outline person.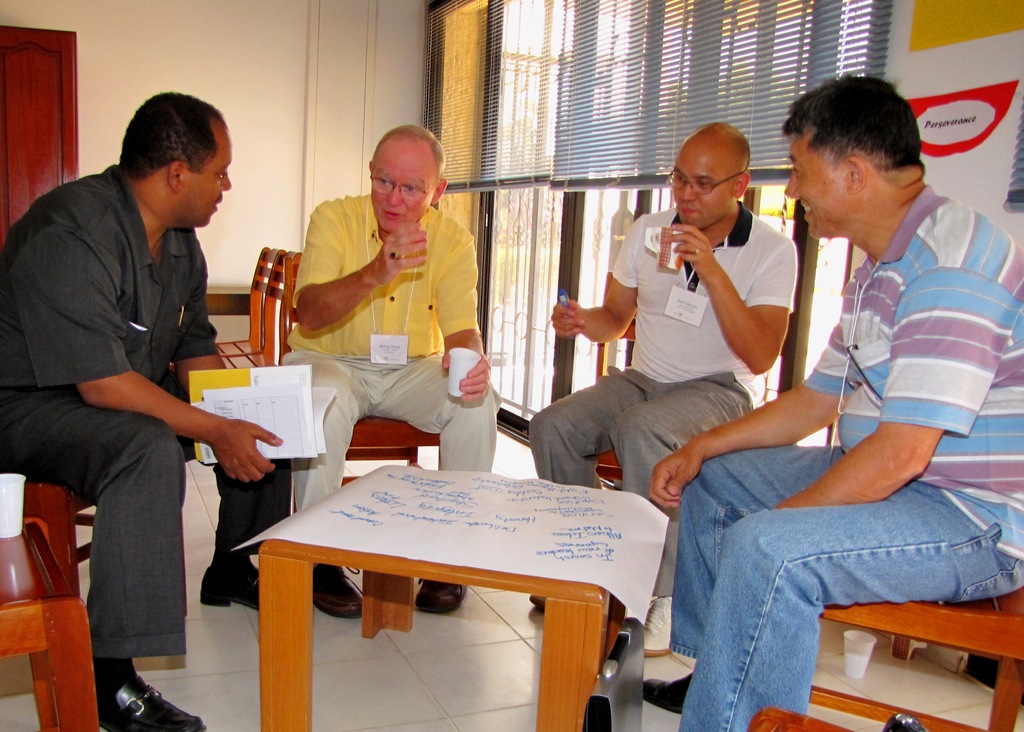
Outline: [649,77,1023,731].
